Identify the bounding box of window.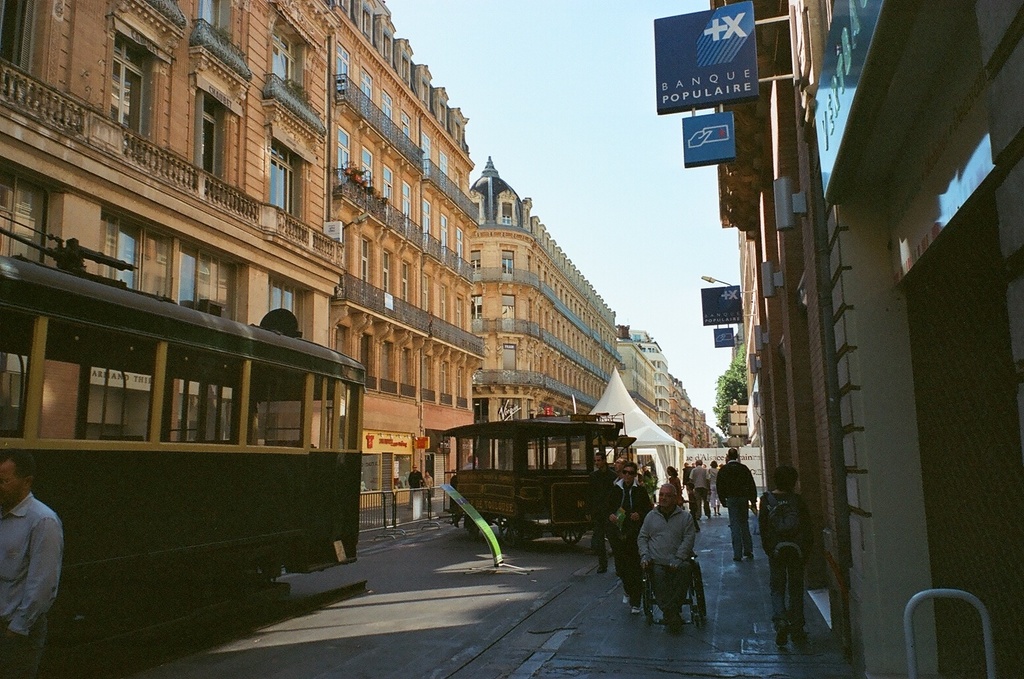
select_region(336, 221, 349, 291).
